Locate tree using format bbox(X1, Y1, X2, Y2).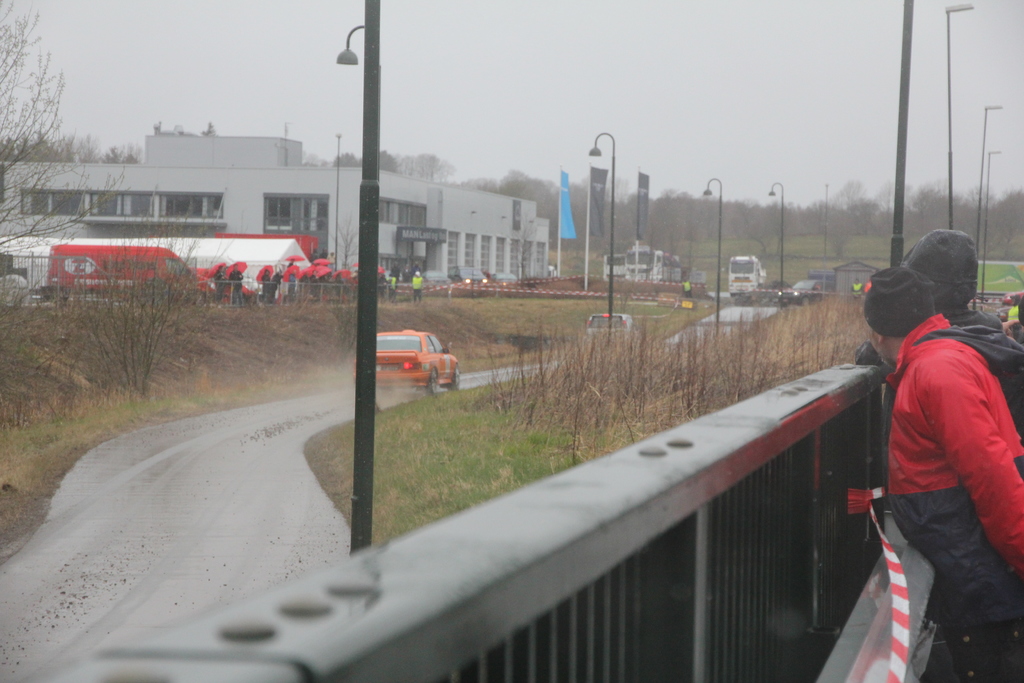
bbox(0, 0, 145, 331).
